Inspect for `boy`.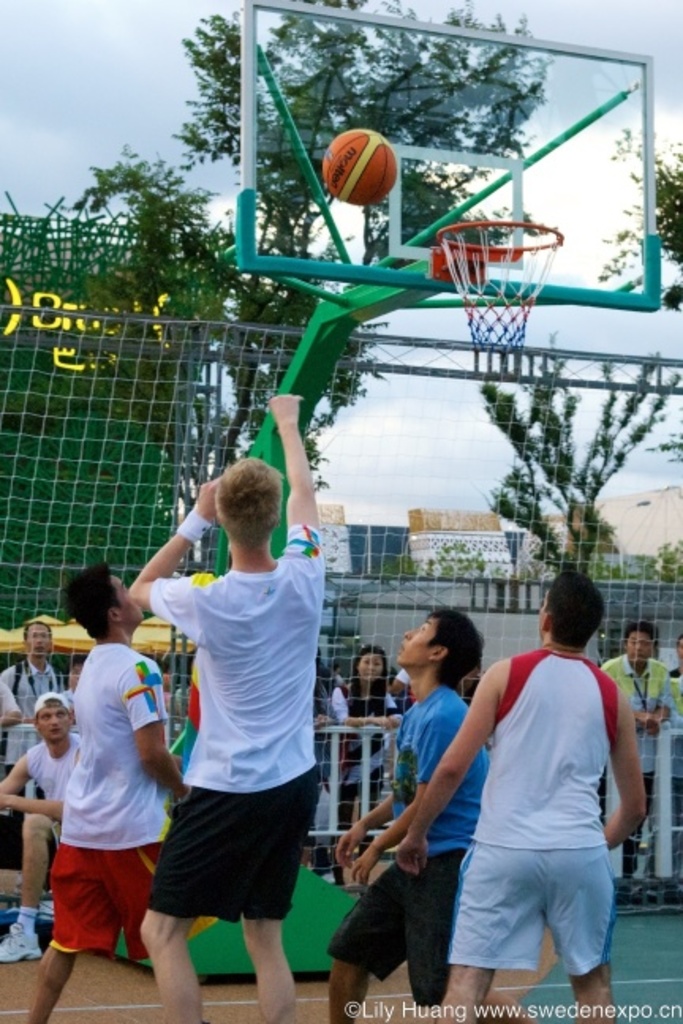
Inspection: 17,563,187,1022.
